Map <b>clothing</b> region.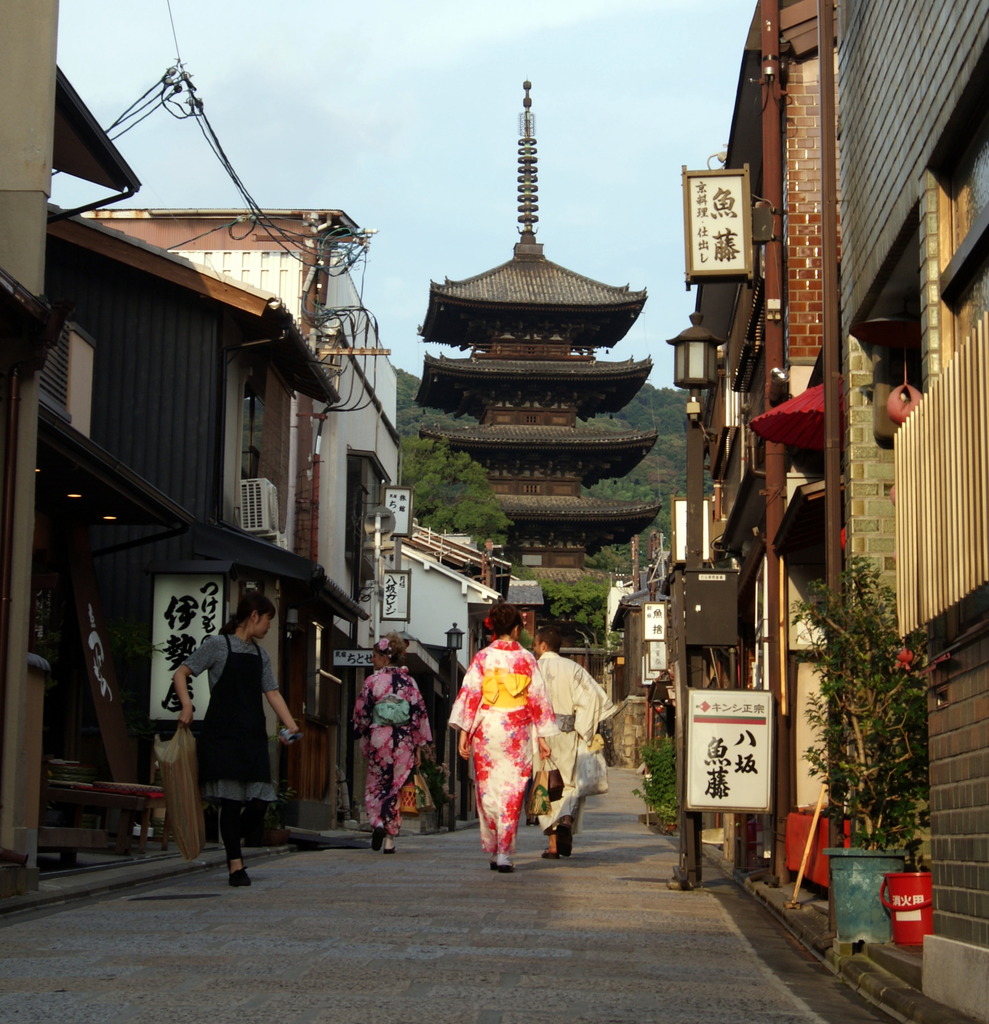
Mapped to 351/664/435/837.
